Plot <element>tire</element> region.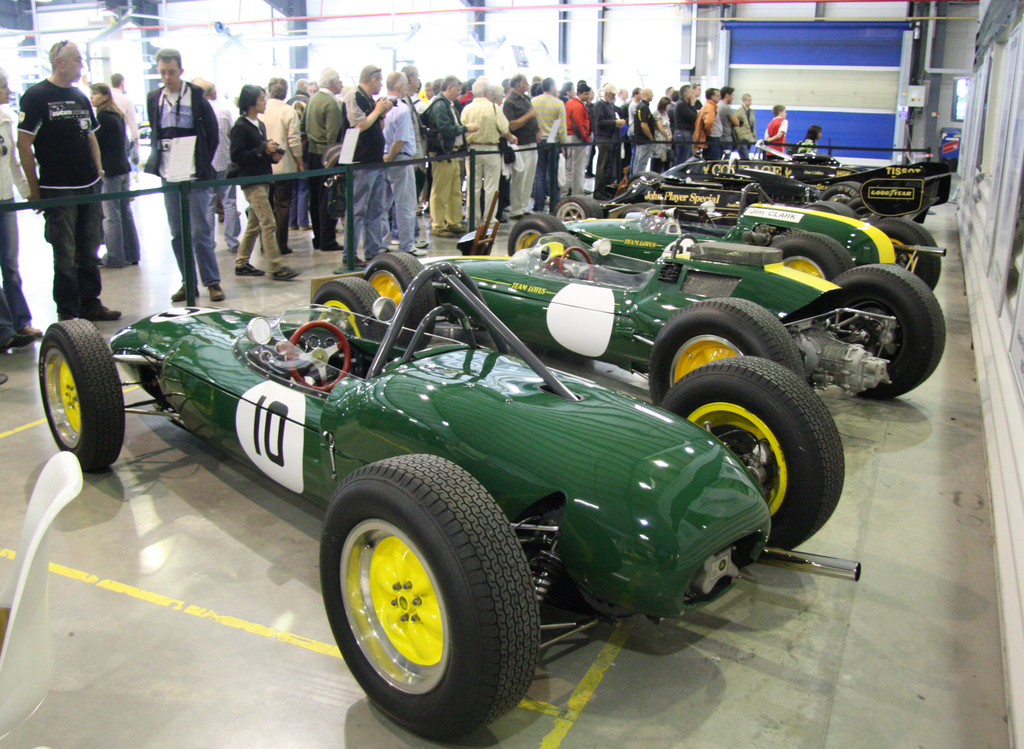
Plotted at detection(846, 168, 877, 174).
